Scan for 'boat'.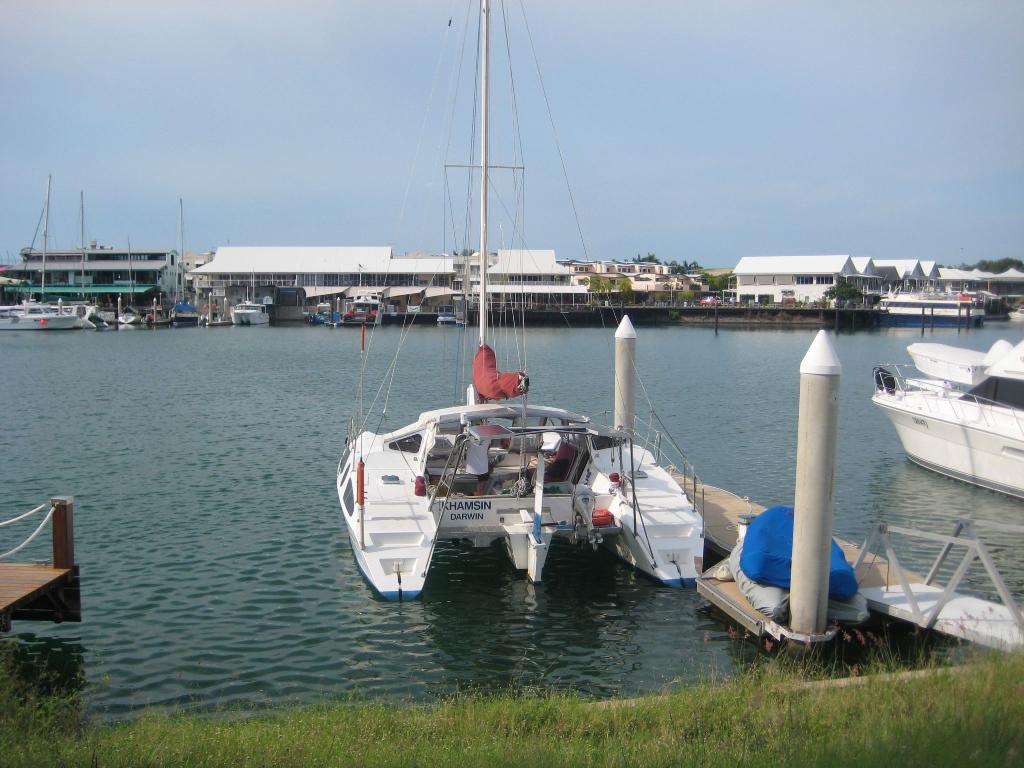
Scan result: left=118, top=308, right=146, bottom=327.
